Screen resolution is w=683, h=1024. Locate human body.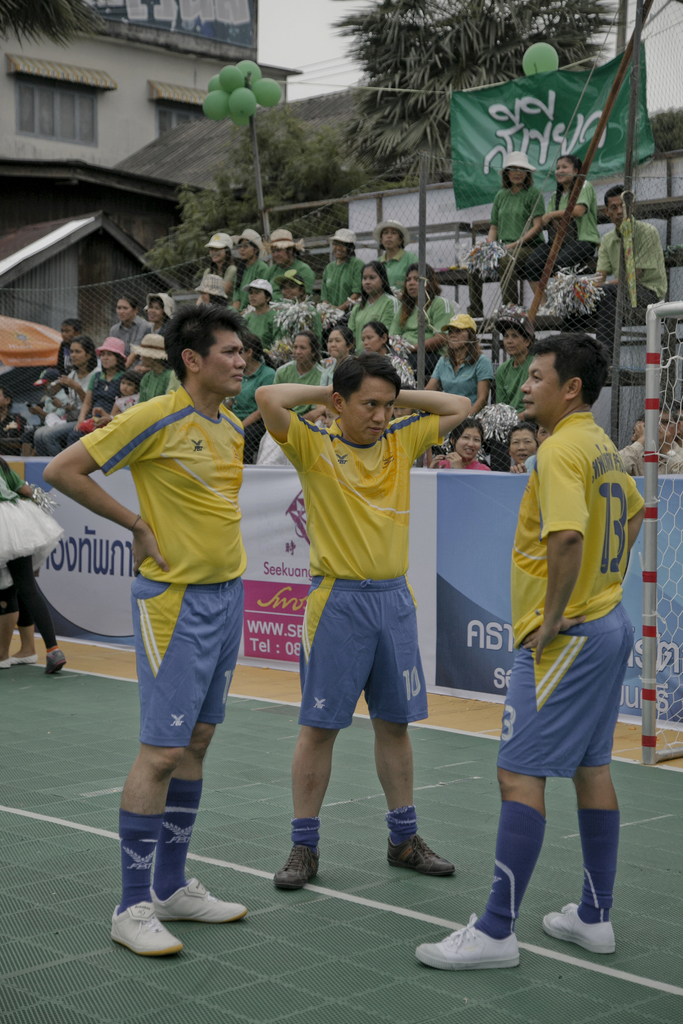
<box>347,292,402,356</box>.
